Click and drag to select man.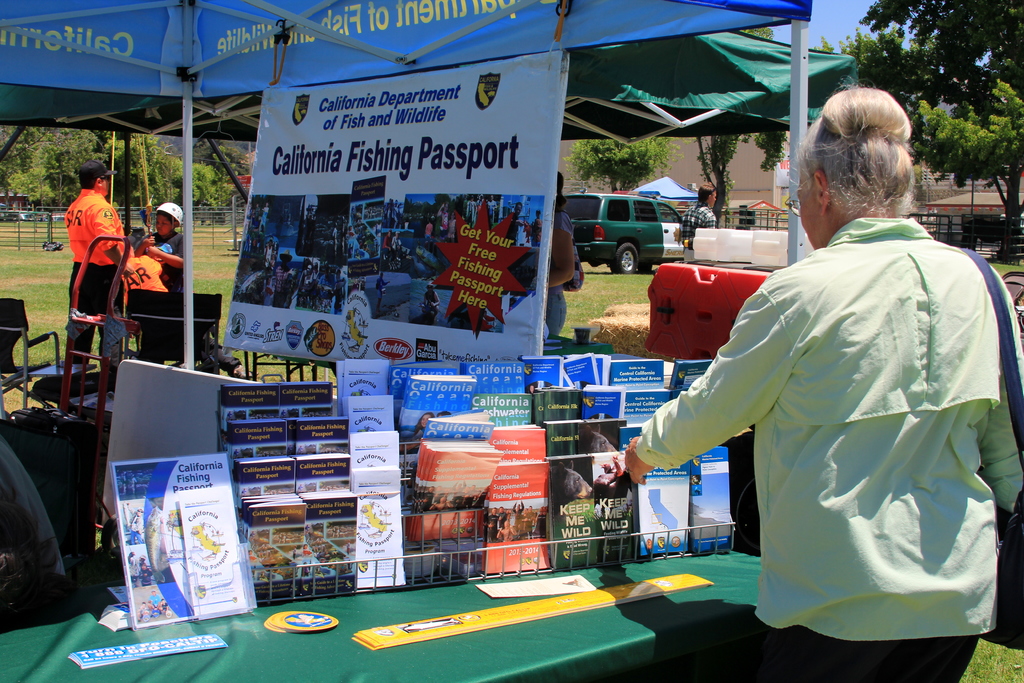
Selection: pyautogui.locateOnScreen(676, 185, 719, 261).
